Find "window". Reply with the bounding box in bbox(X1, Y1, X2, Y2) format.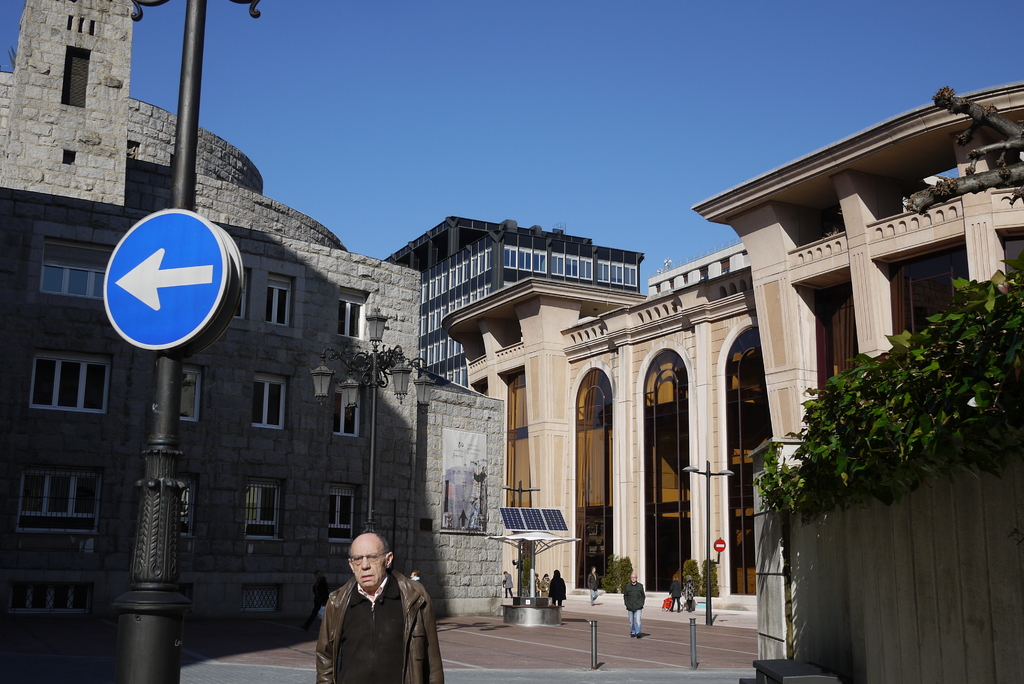
bbox(245, 368, 285, 436).
